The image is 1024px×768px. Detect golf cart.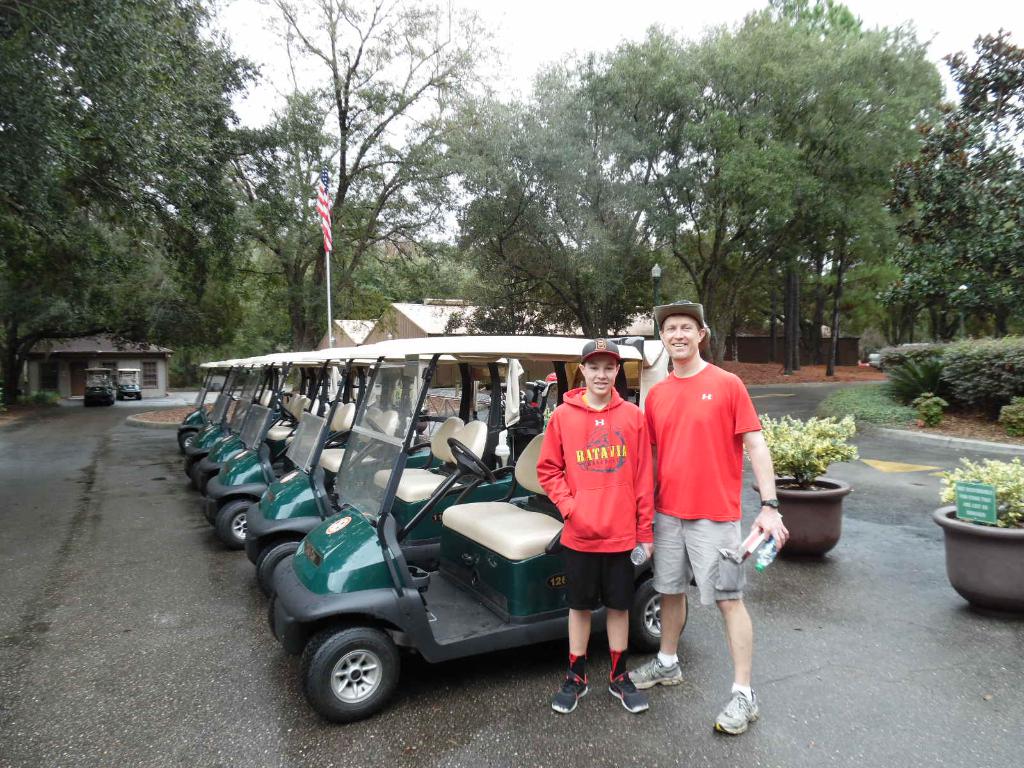
Detection: crop(82, 367, 115, 407).
